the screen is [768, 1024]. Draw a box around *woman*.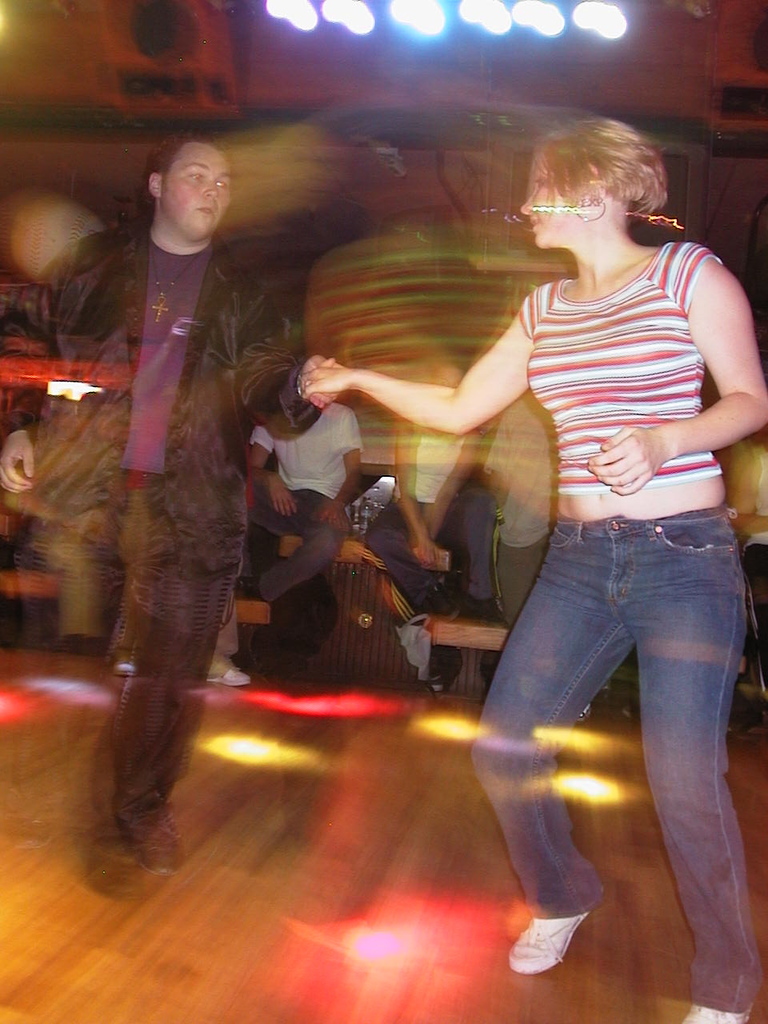
pyautogui.locateOnScreen(348, 84, 755, 941).
